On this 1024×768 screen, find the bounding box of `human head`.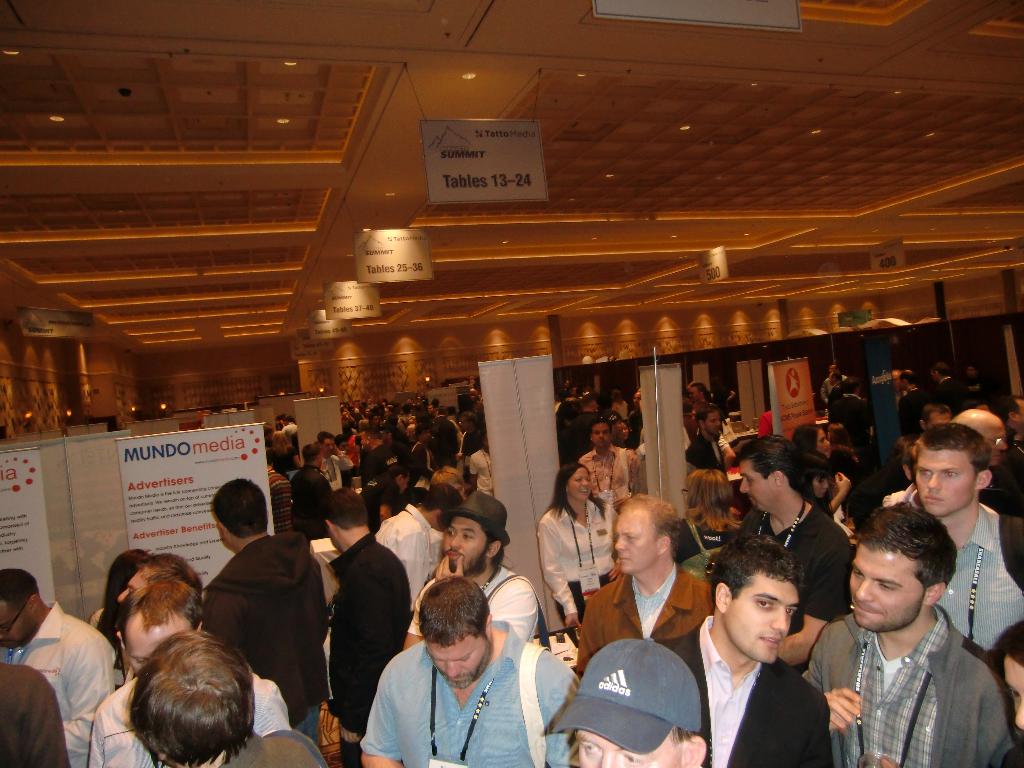
Bounding box: (898, 437, 913, 481).
